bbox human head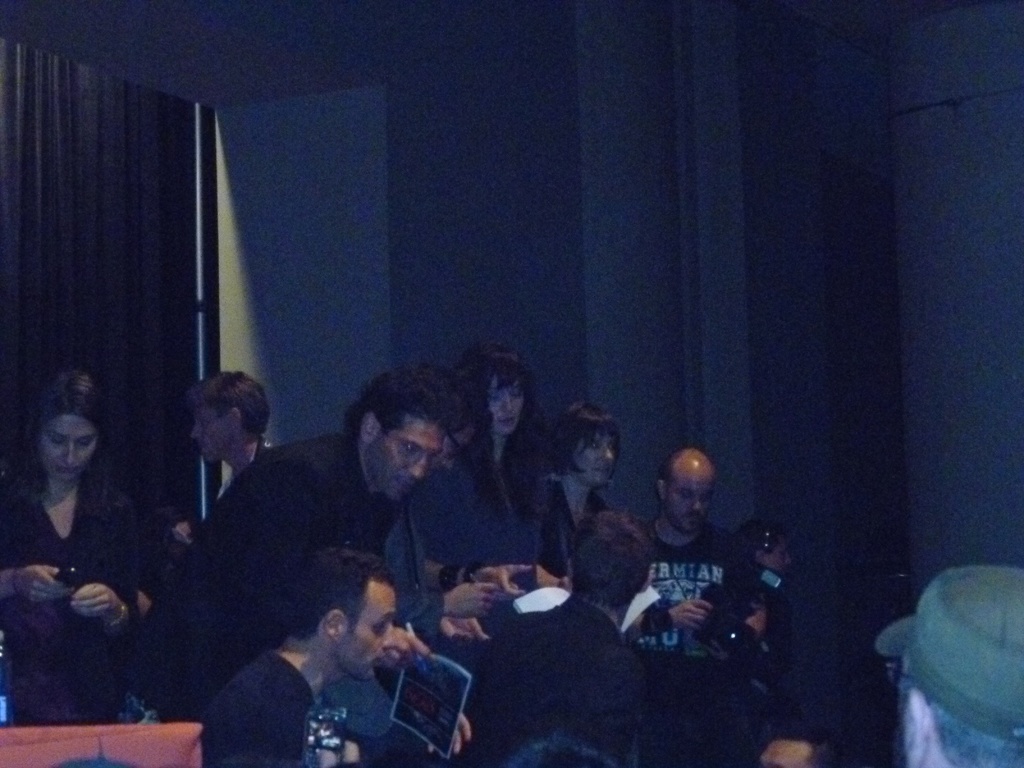
detection(874, 564, 1023, 767)
